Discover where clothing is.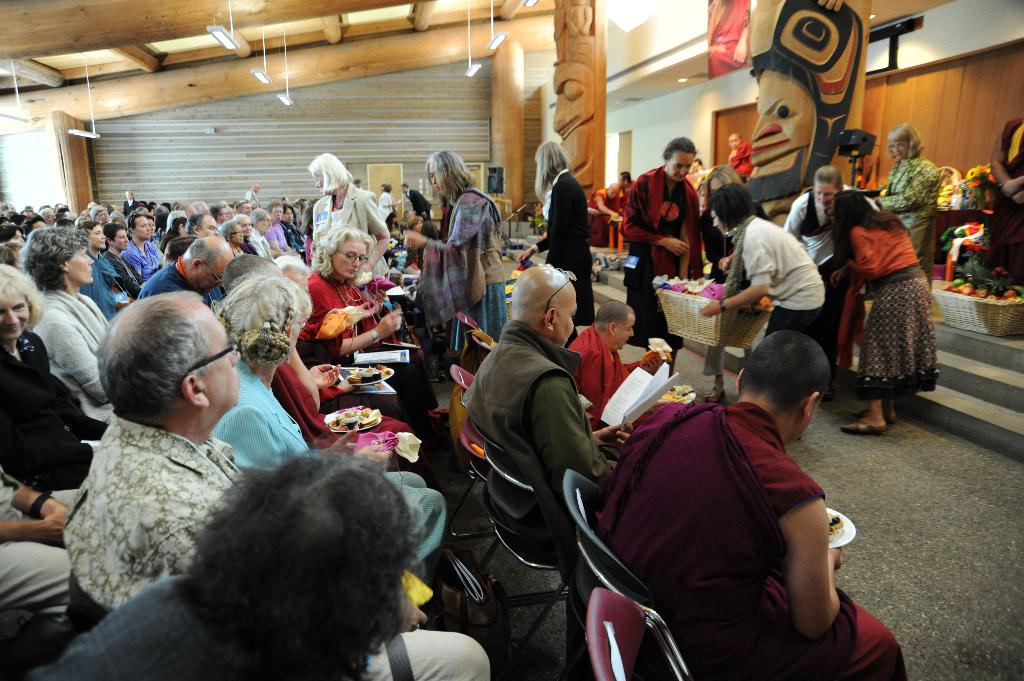
Discovered at (419, 187, 507, 352).
